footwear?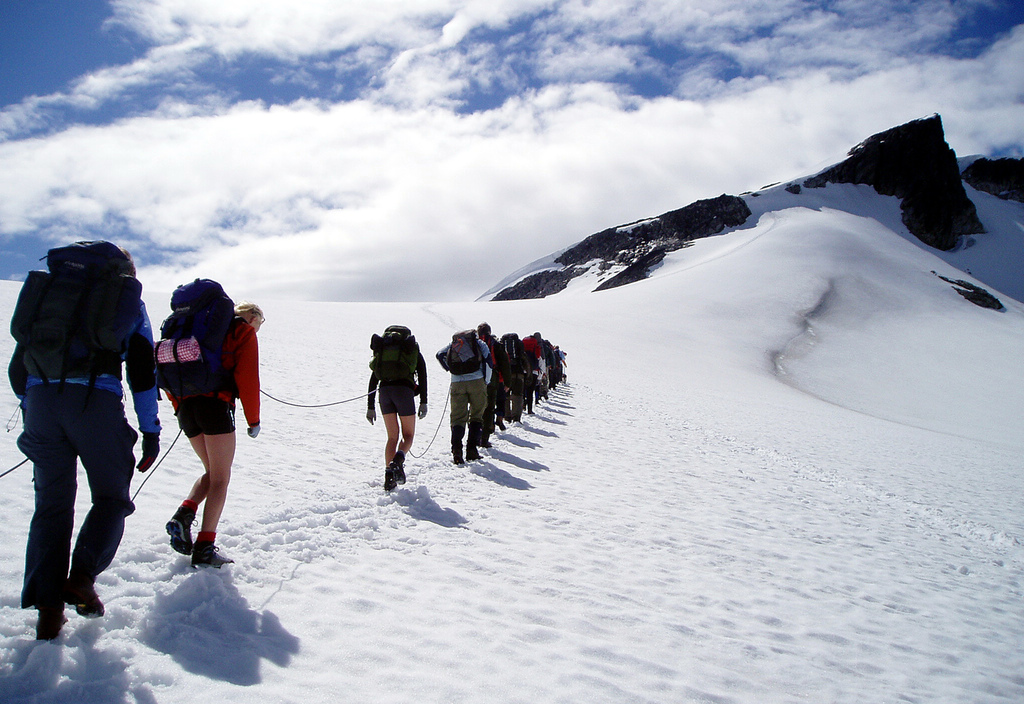
BBox(165, 503, 198, 560)
